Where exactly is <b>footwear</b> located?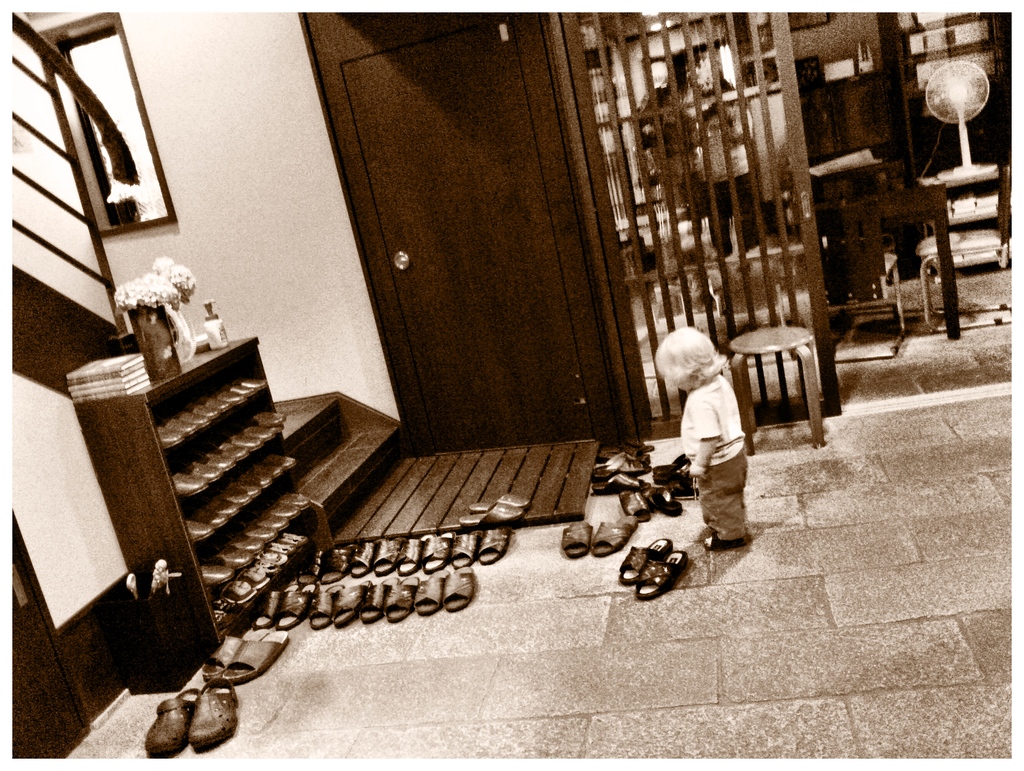
Its bounding box is {"left": 637, "top": 548, "right": 692, "bottom": 600}.
